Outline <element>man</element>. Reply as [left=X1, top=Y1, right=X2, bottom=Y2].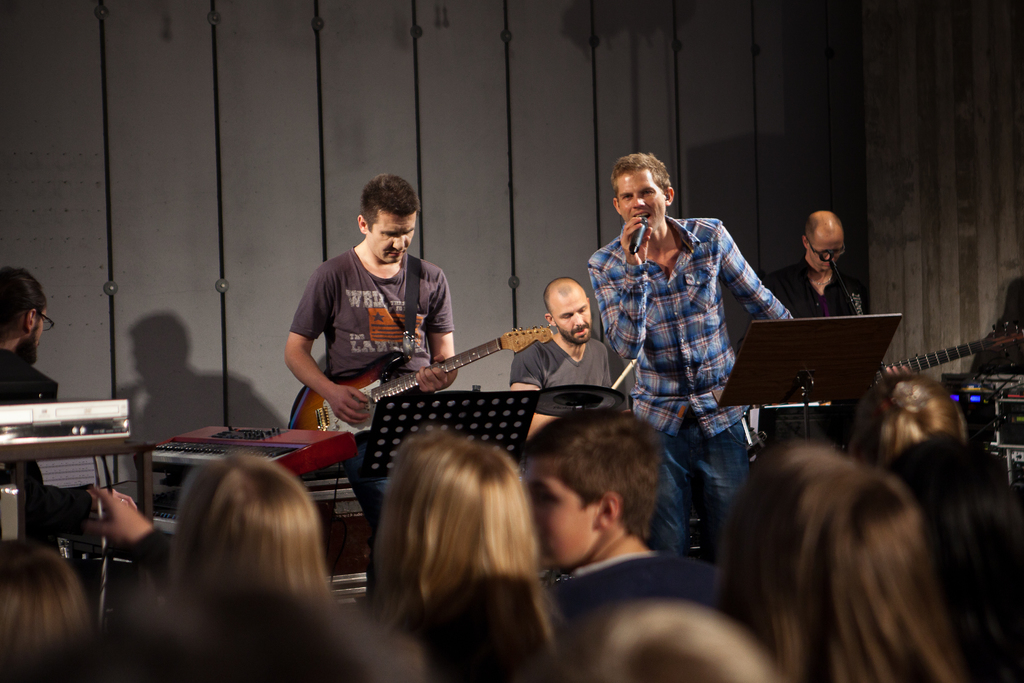
[left=591, top=163, right=784, bottom=495].
